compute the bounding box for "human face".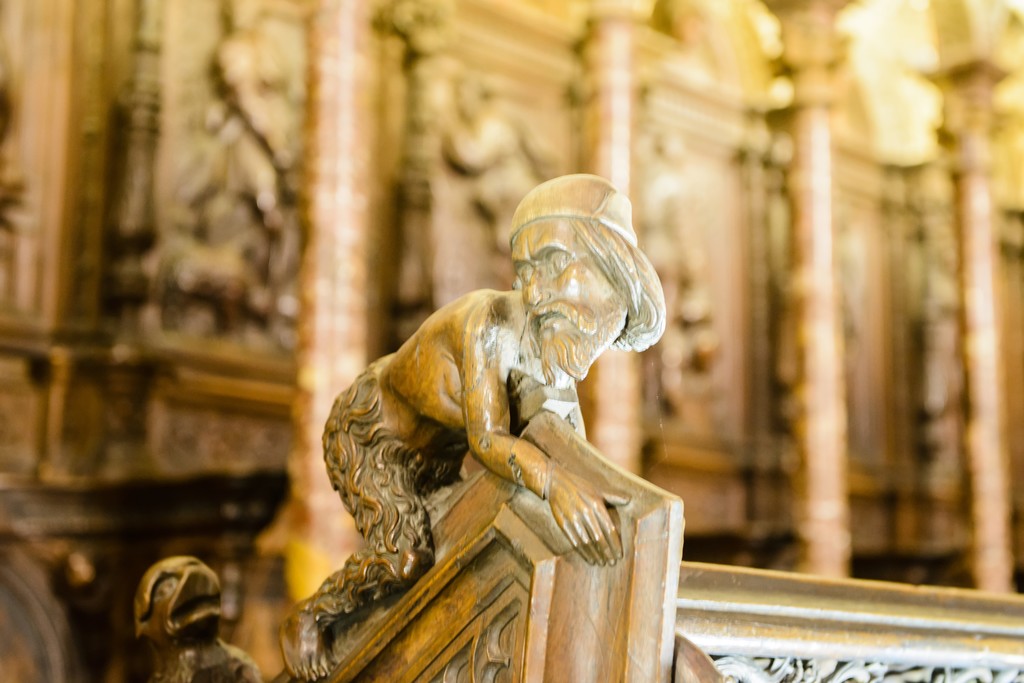
Rect(513, 221, 619, 353).
